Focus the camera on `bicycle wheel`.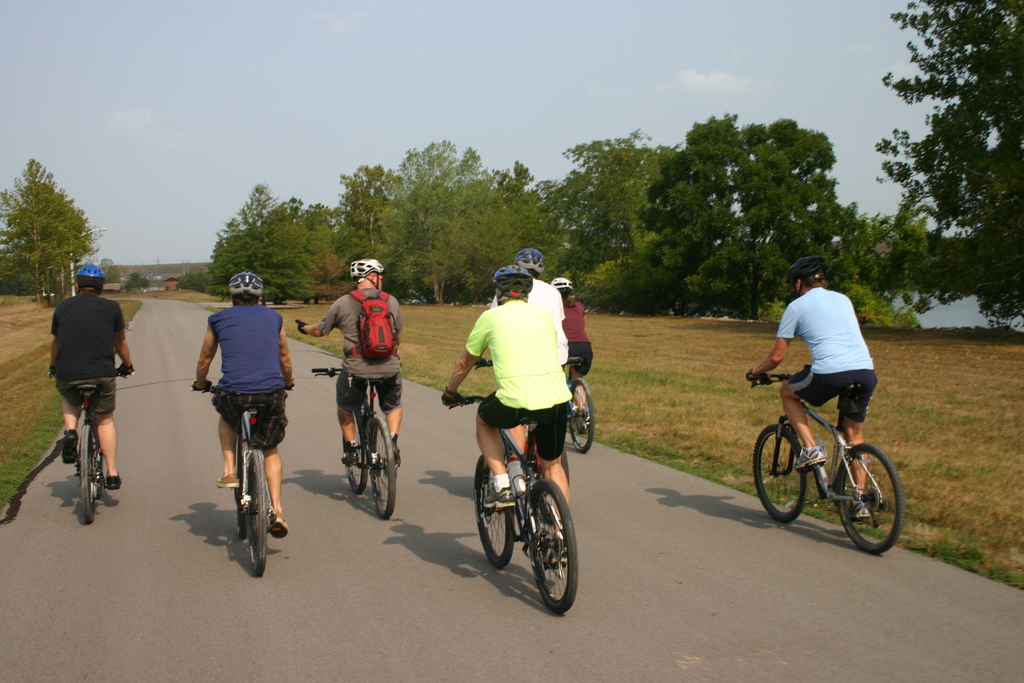
Focus region: 366/413/399/518.
